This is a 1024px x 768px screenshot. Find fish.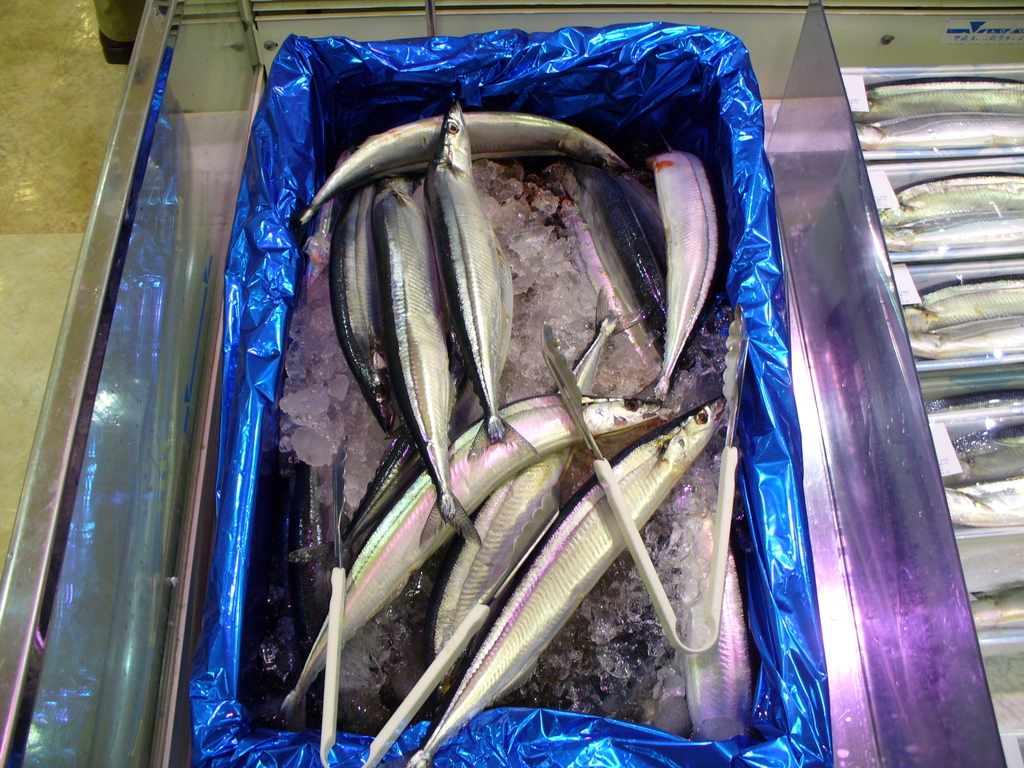
Bounding box: x1=543, y1=161, x2=684, y2=372.
